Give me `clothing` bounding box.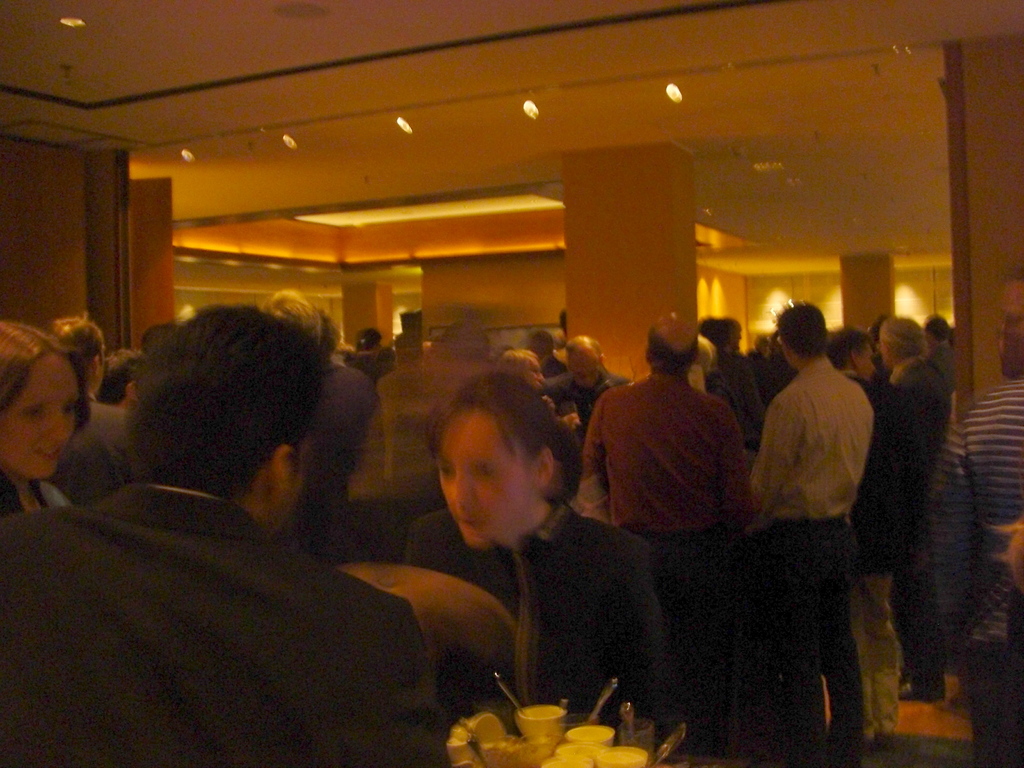
[left=410, top=502, right=684, bottom=737].
